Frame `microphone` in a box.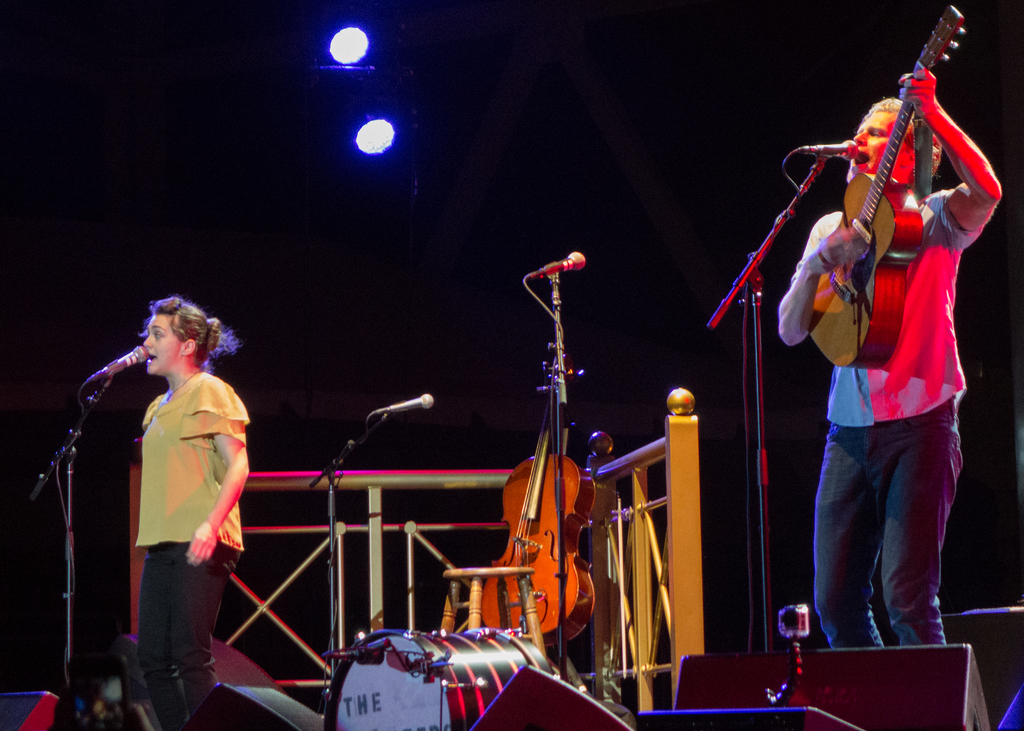
BBox(796, 140, 862, 161).
